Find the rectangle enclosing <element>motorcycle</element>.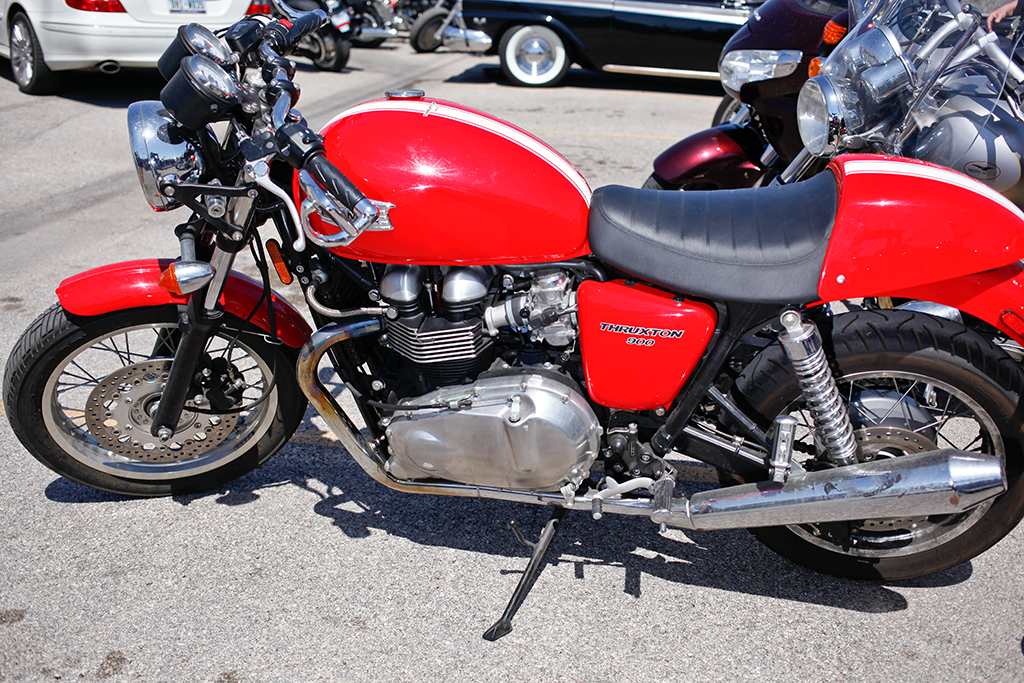
box=[273, 1, 352, 72].
